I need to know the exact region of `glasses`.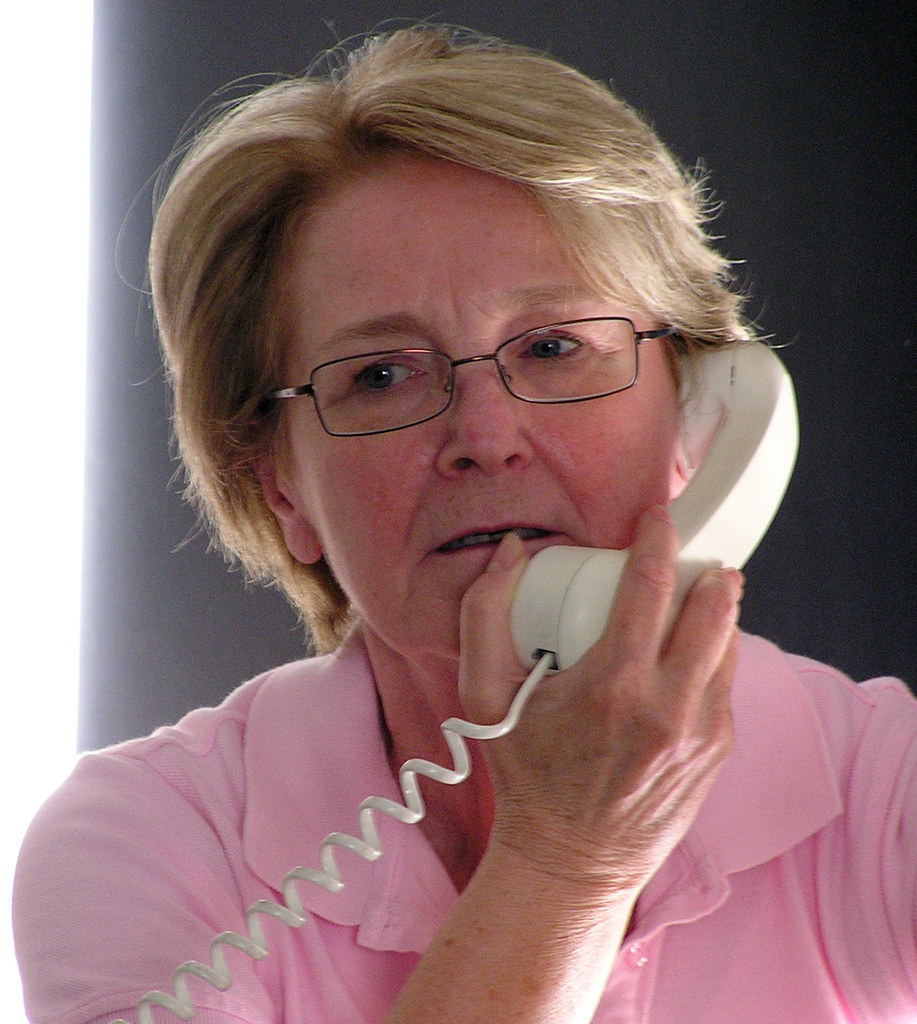
Region: bbox=[212, 311, 627, 441].
